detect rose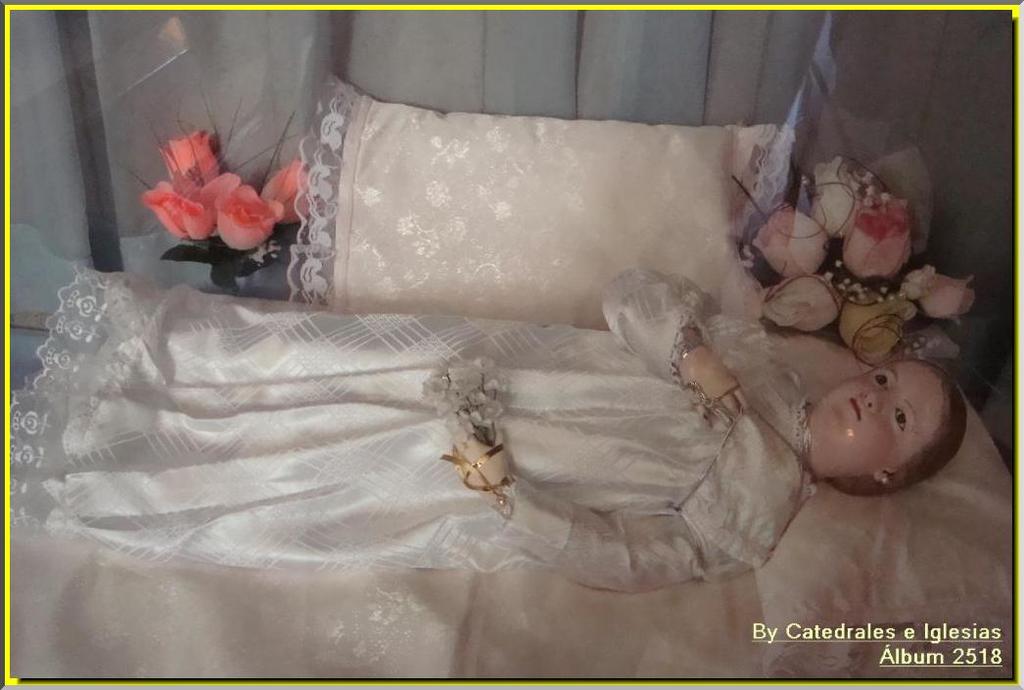
bbox(159, 130, 225, 186)
